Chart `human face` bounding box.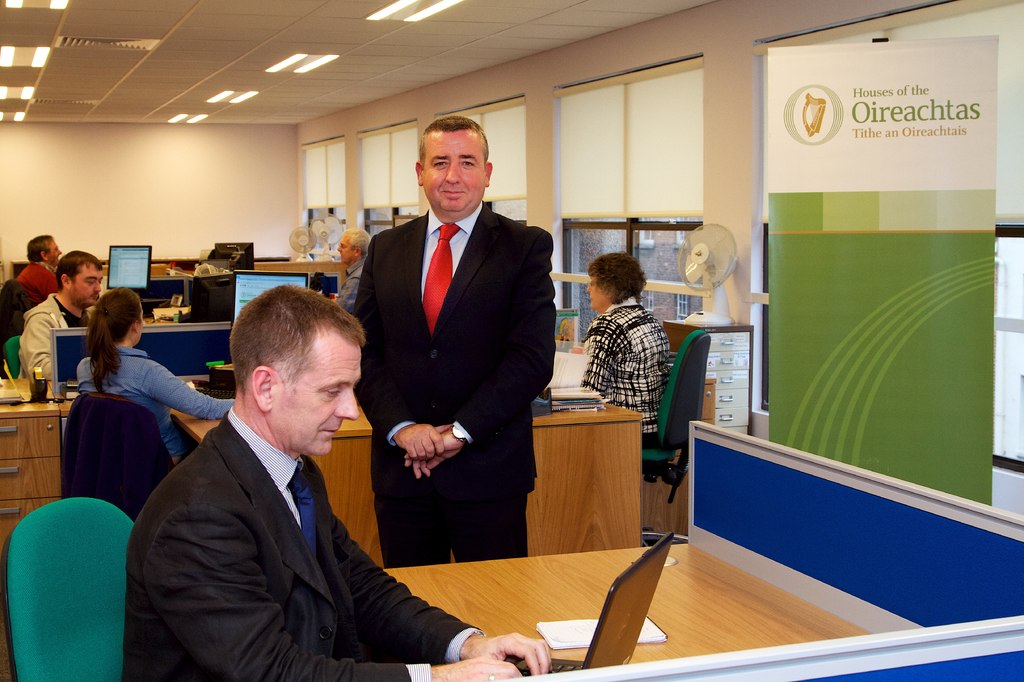
Charted: x1=272 y1=325 x2=365 y2=456.
